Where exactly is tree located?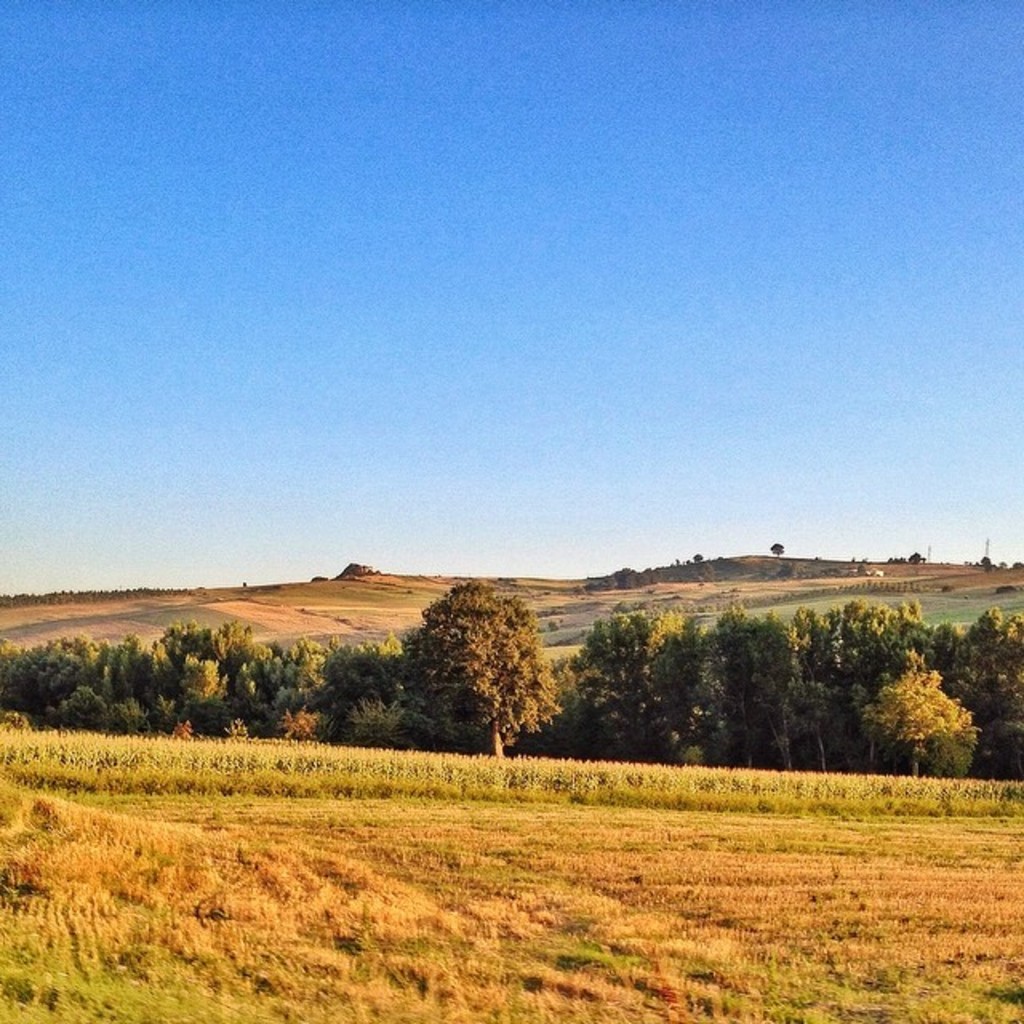
Its bounding box is 379/566/582/750.
